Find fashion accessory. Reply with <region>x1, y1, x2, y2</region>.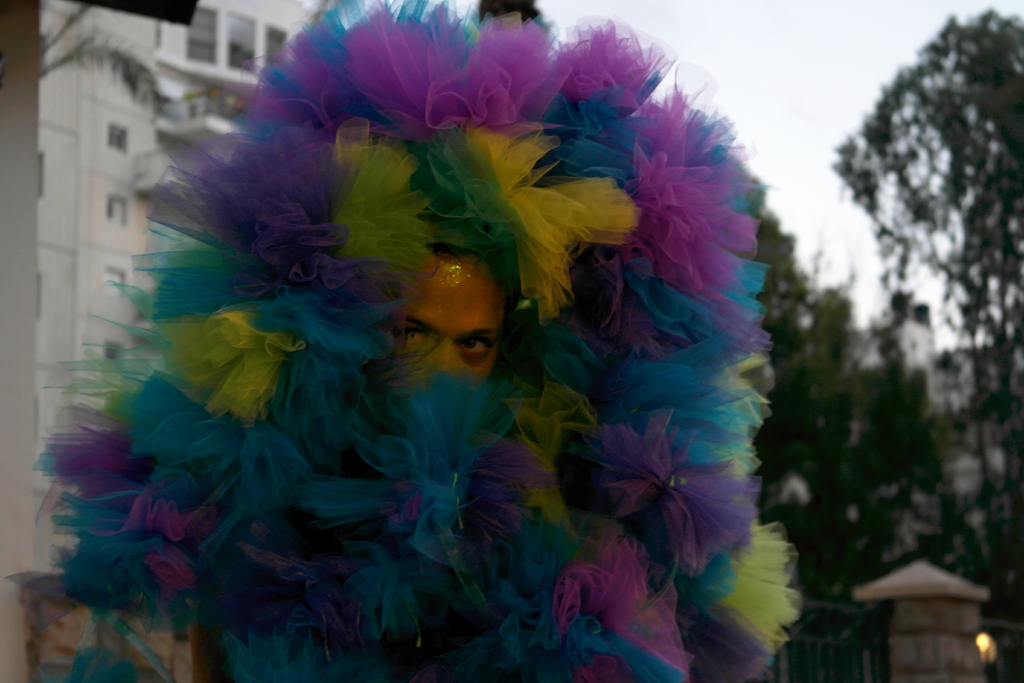
<region>2, 0, 806, 682</region>.
